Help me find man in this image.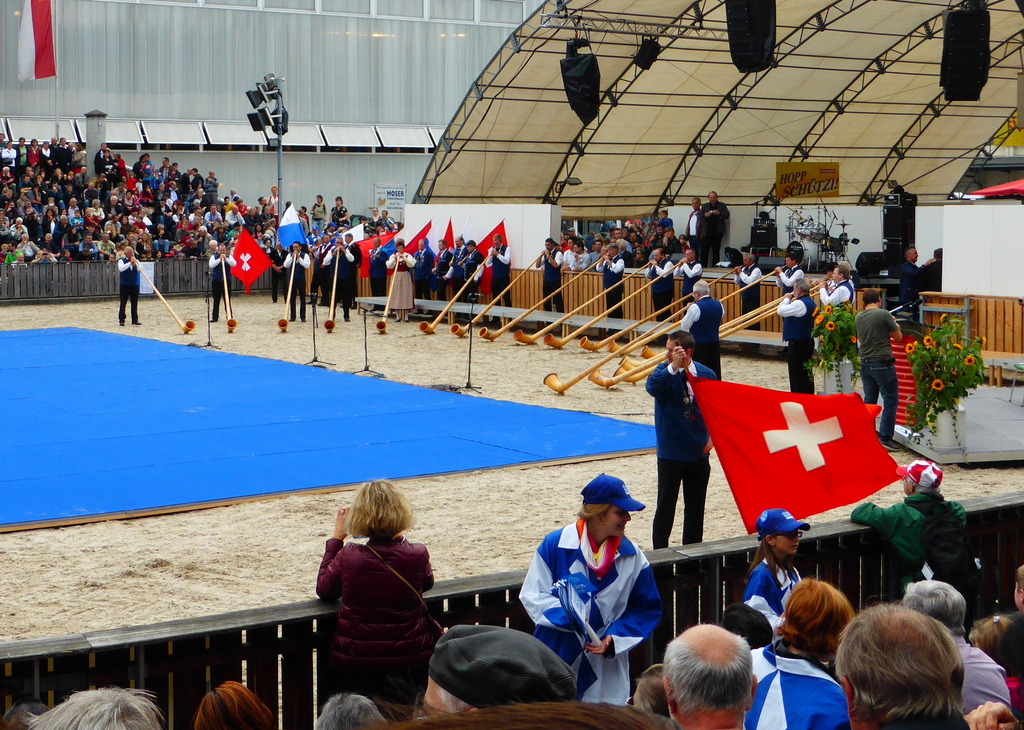
Found it: 664, 617, 754, 729.
